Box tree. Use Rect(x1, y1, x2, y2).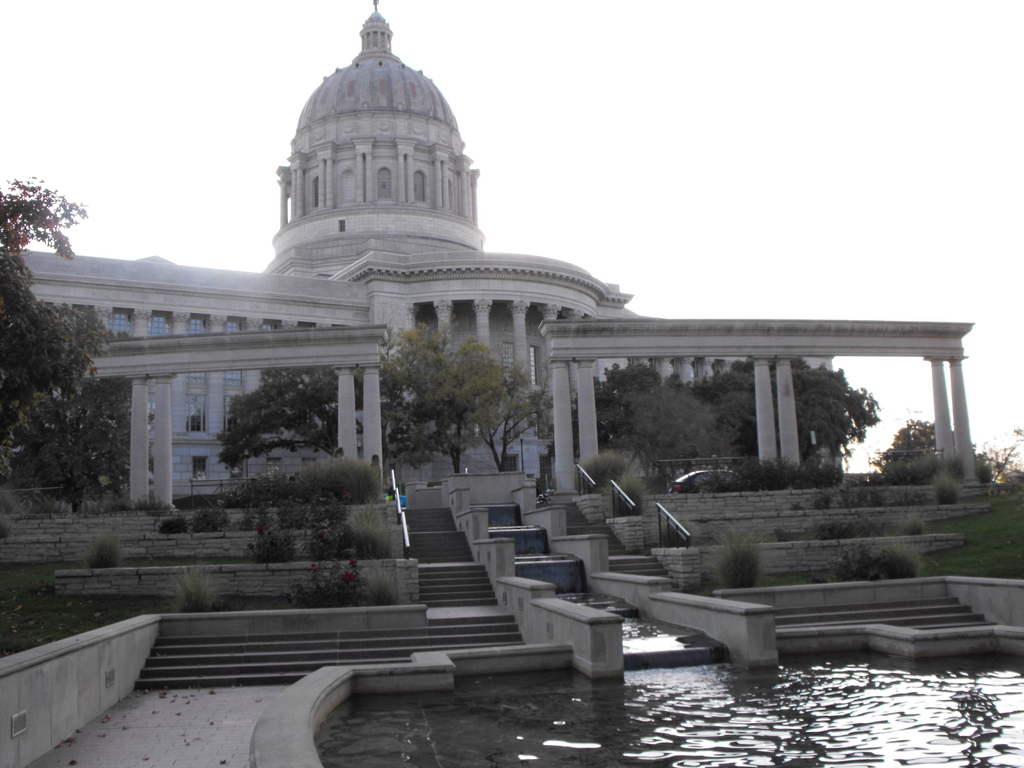
Rect(221, 365, 390, 466).
